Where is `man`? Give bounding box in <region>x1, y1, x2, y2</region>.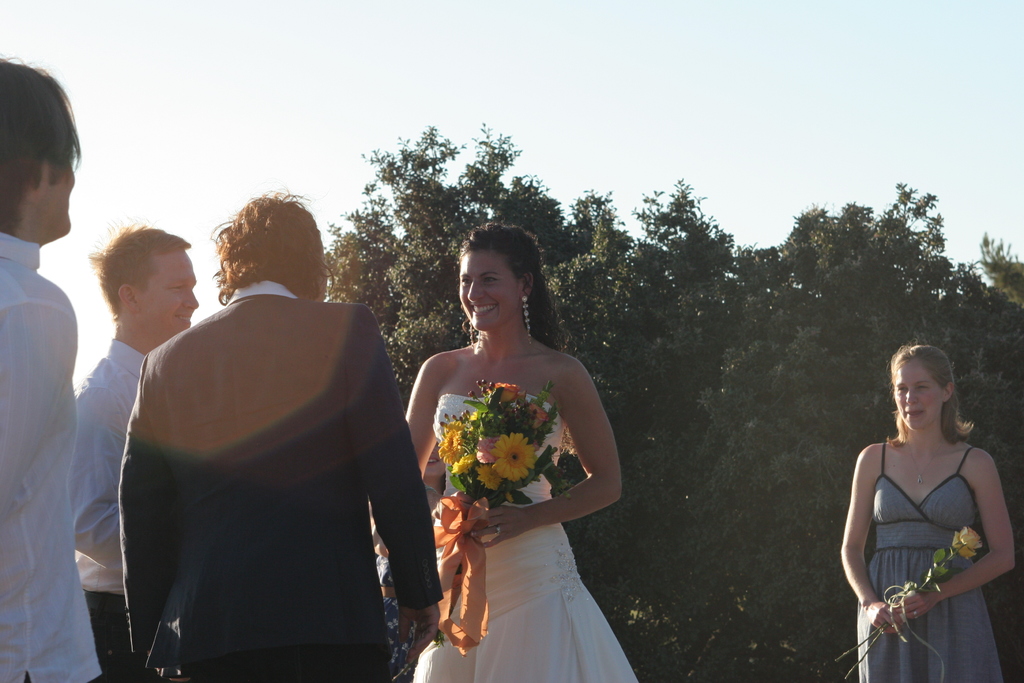
<region>70, 217, 199, 682</region>.
